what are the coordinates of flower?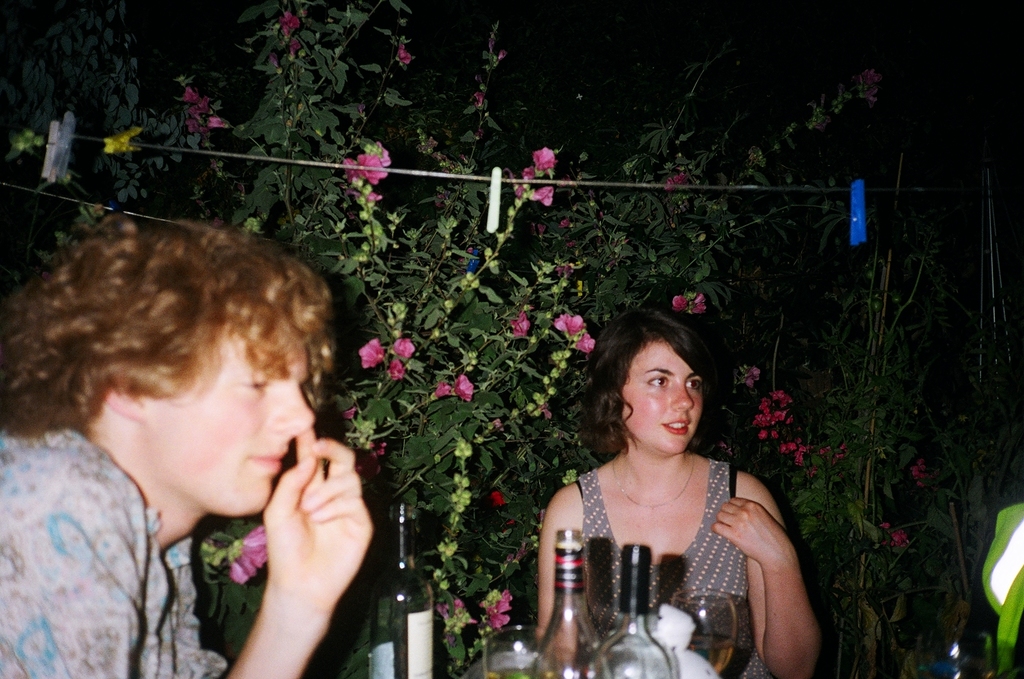
[x1=529, y1=184, x2=554, y2=208].
